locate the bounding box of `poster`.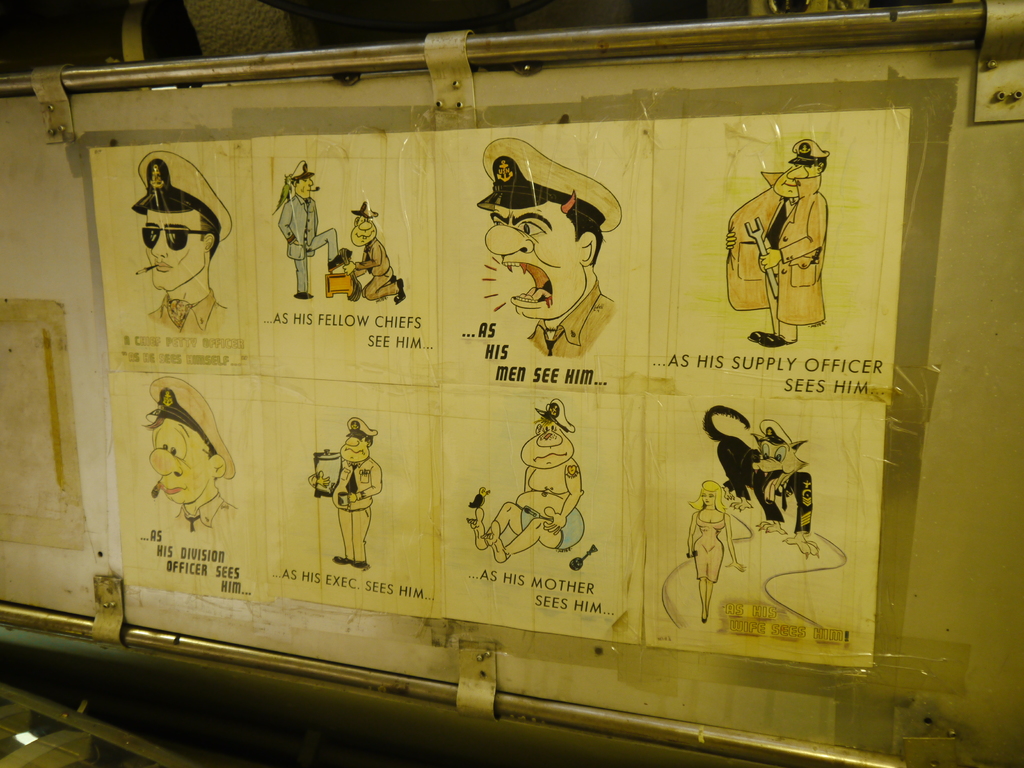
Bounding box: locate(81, 101, 915, 675).
